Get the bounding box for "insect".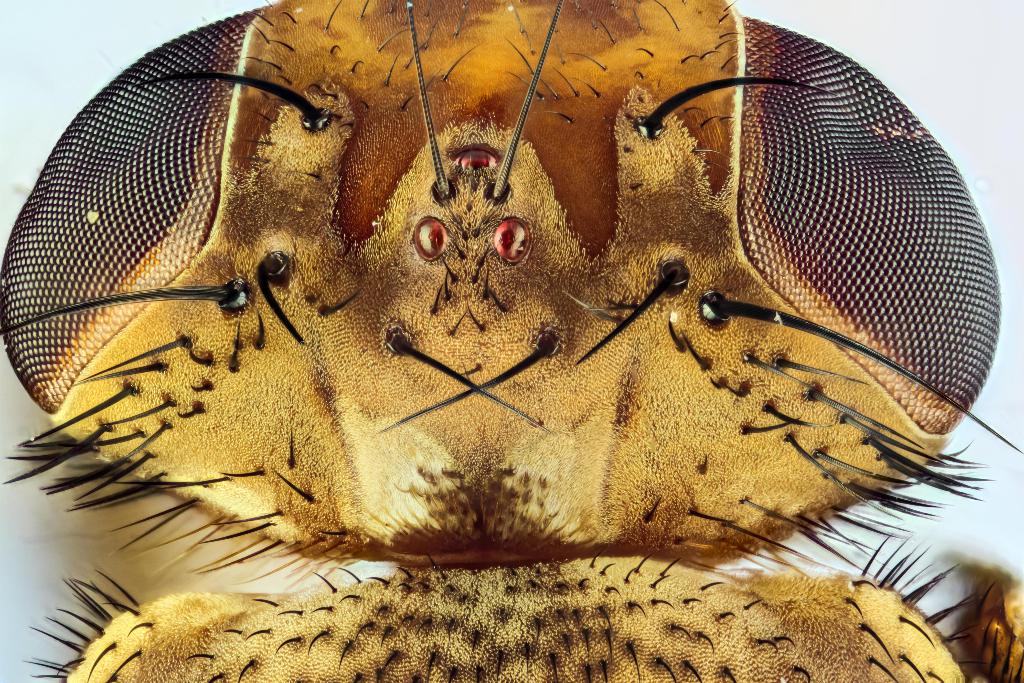
Rect(0, 0, 1023, 682).
